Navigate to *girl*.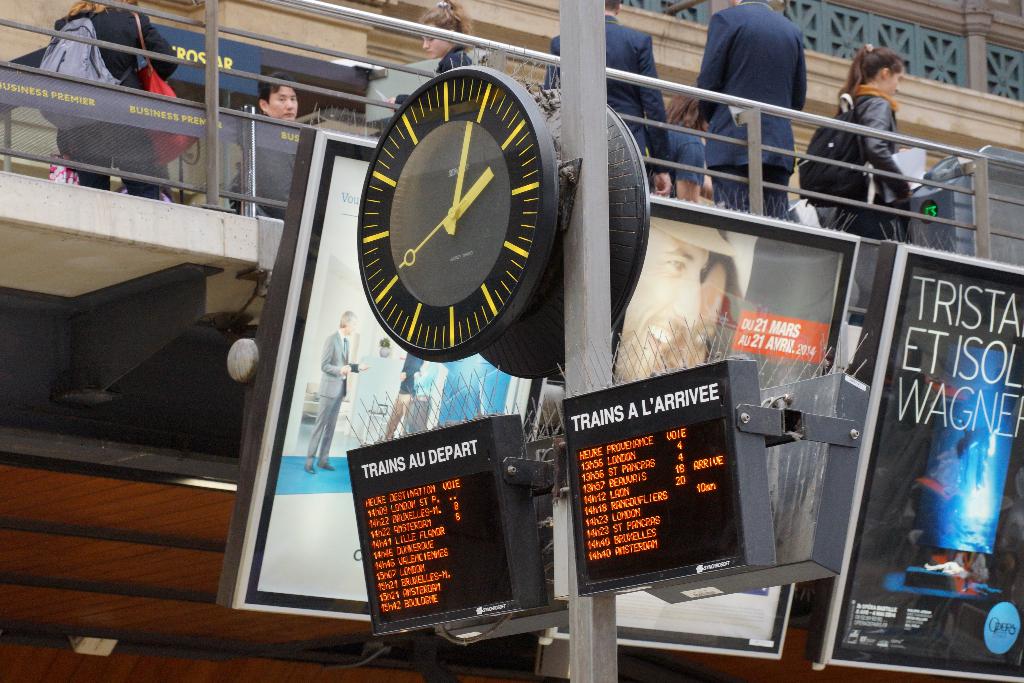
Navigation target: rect(46, 0, 188, 209).
